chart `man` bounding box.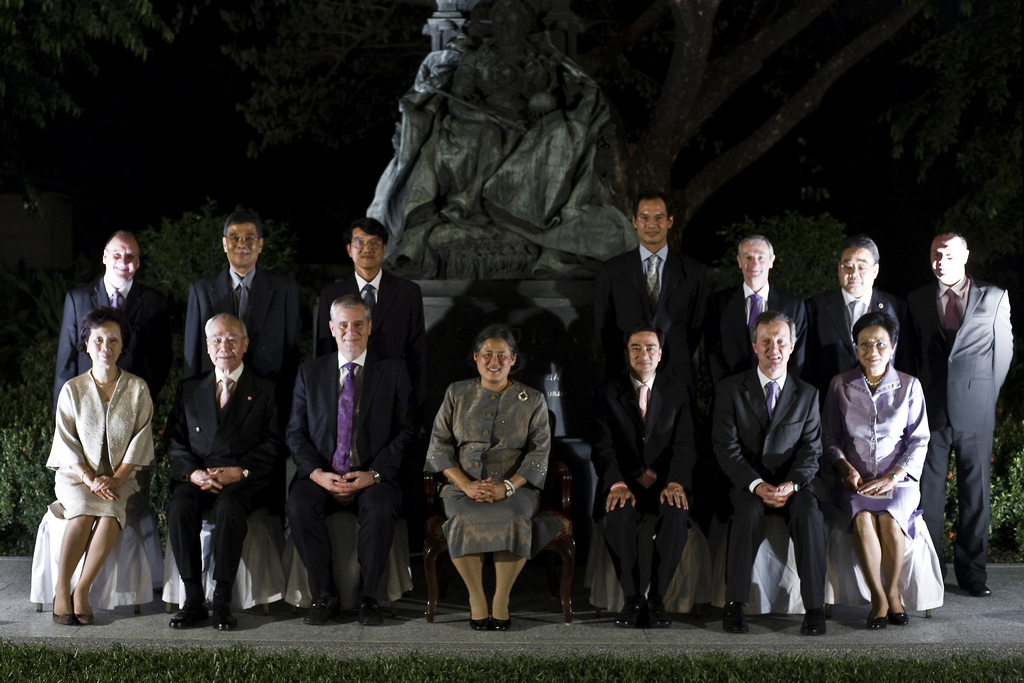
Charted: 165,313,282,634.
